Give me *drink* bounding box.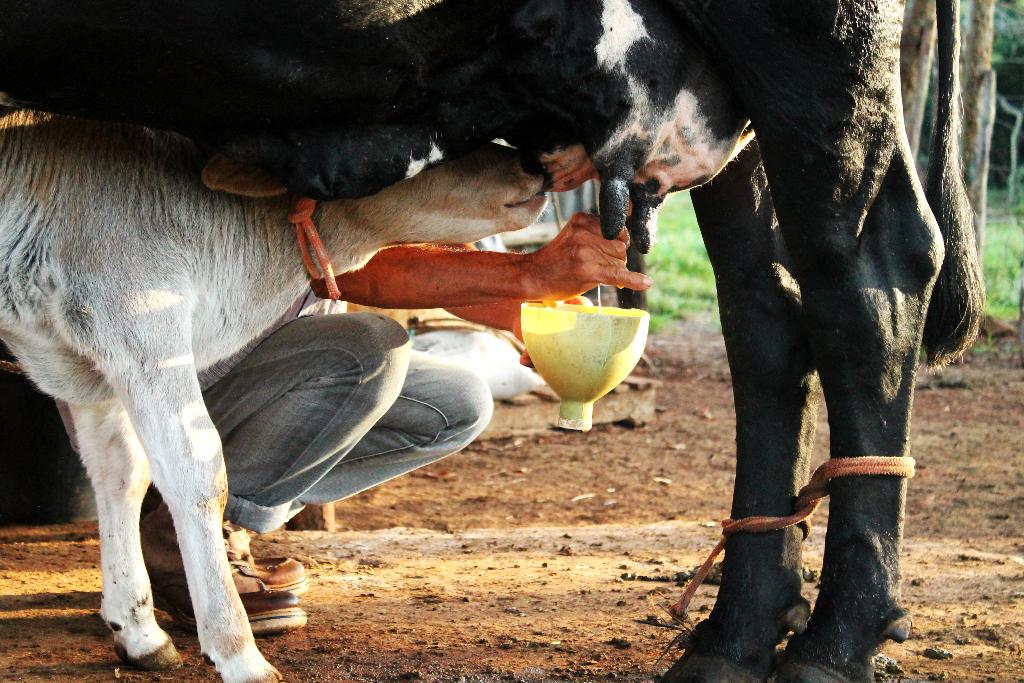
(511,288,657,417).
